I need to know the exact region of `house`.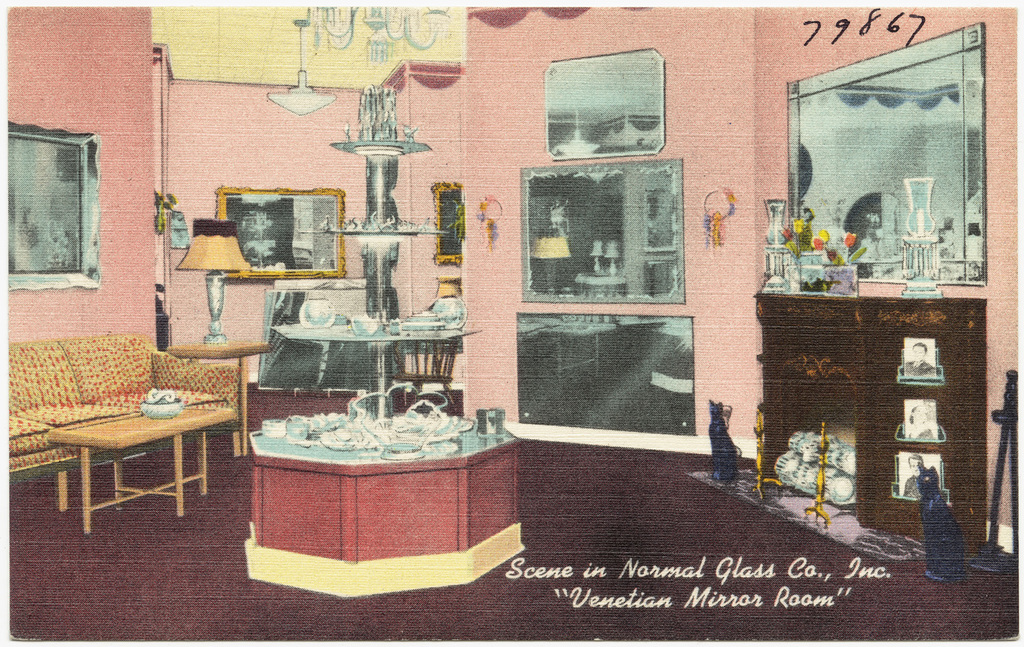
Region: [x1=0, y1=0, x2=1023, y2=646].
